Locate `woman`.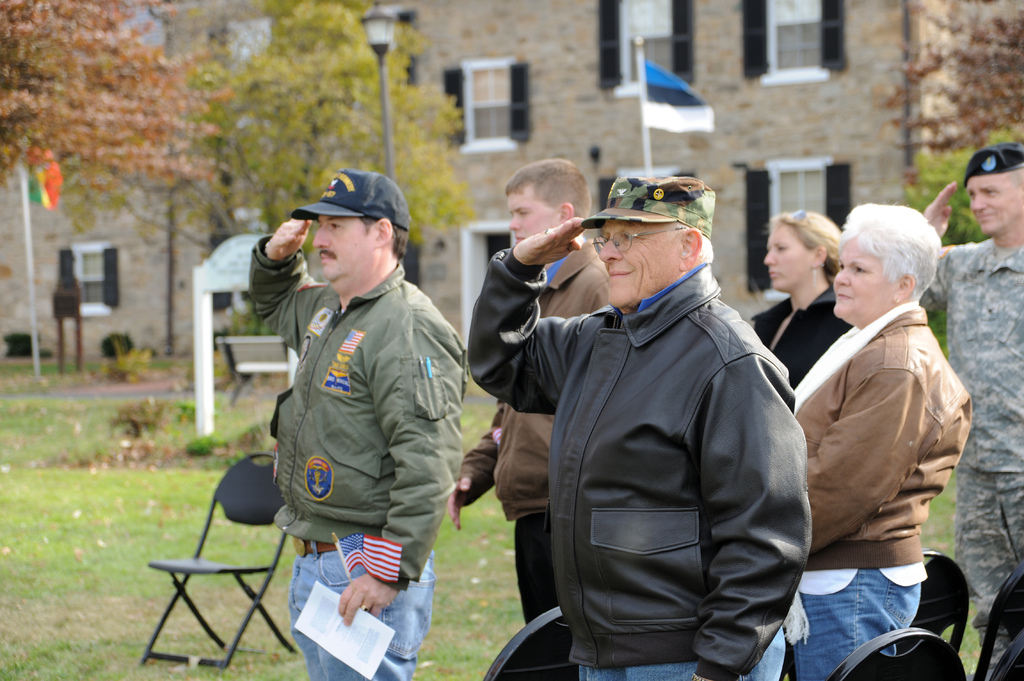
Bounding box: detection(745, 205, 868, 399).
